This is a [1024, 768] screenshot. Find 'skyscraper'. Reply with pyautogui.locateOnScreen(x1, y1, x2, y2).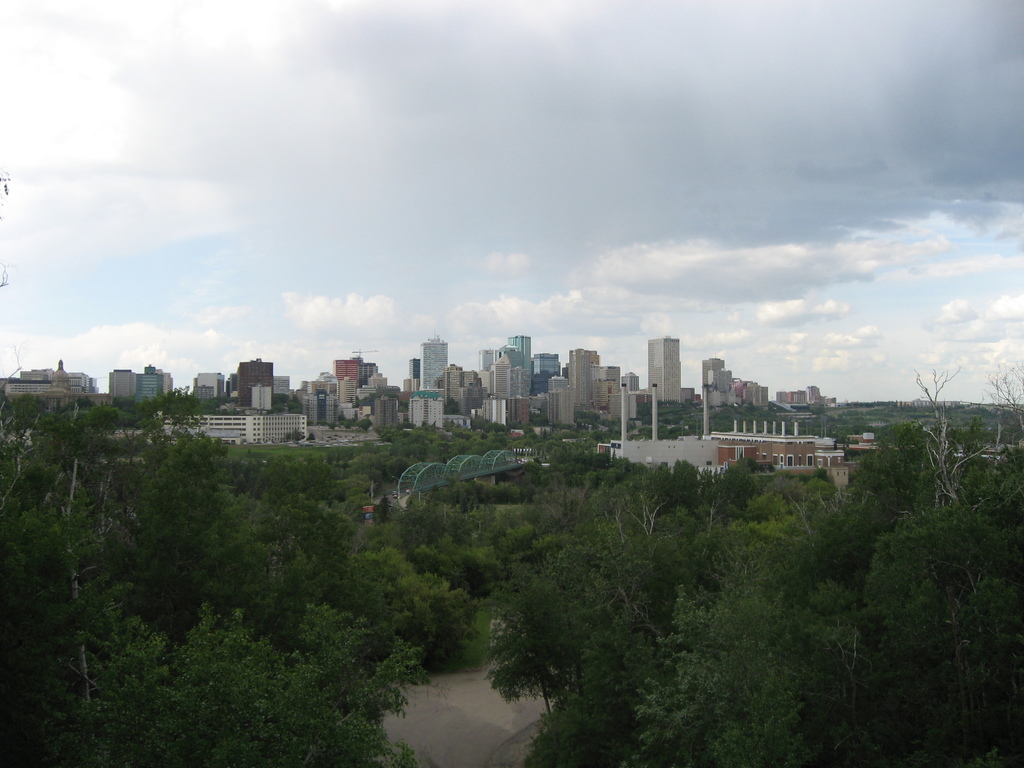
pyautogui.locateOnScreen(641, 335, 682, 405).
